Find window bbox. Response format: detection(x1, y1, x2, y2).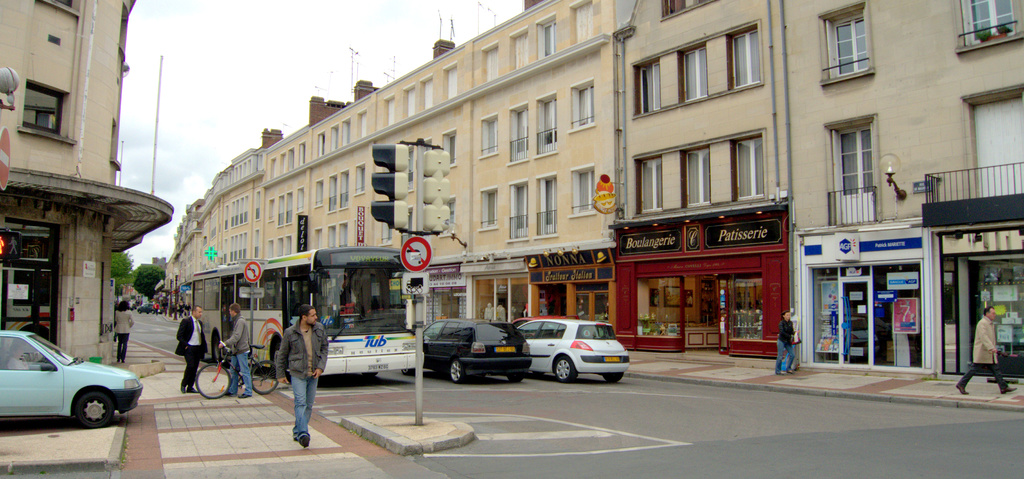
detection(637, 60, 660, 113).
